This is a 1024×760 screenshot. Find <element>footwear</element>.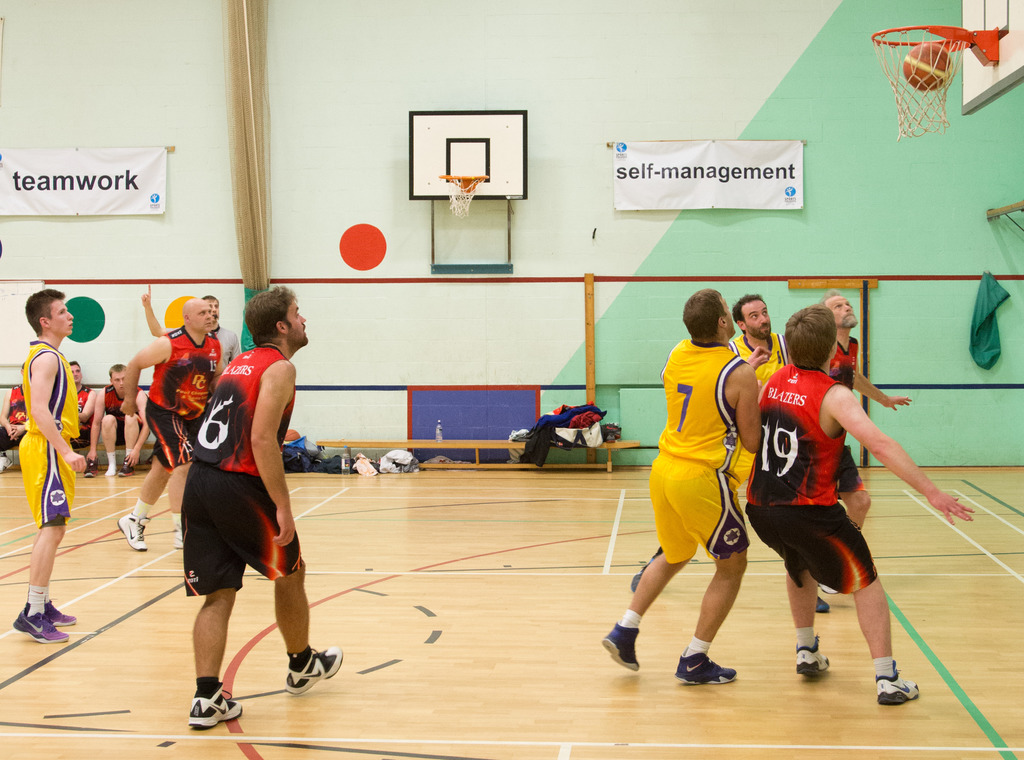
Bounding box: left=83, top=455, right=100, bottom=477.
